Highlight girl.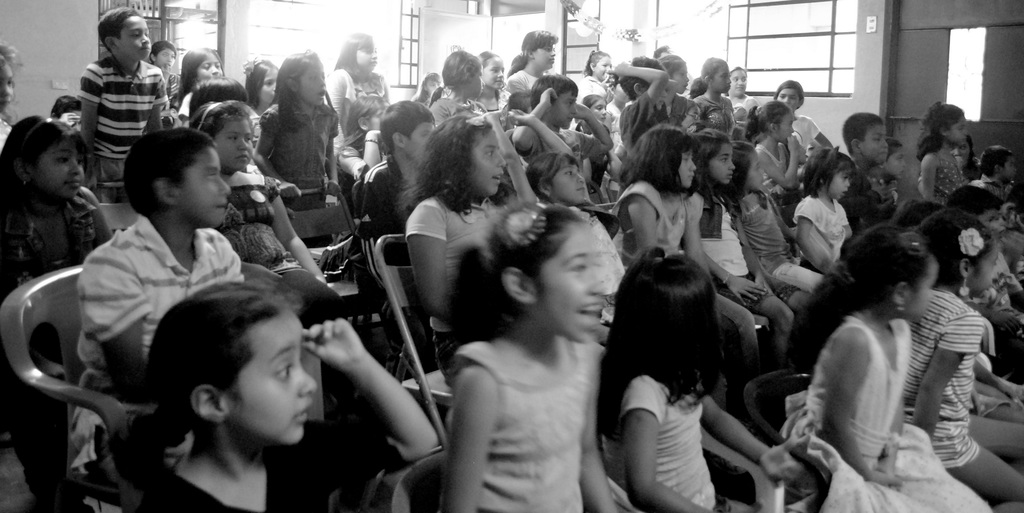
Highlighted region: BBox(610, 241, 742, 512).
